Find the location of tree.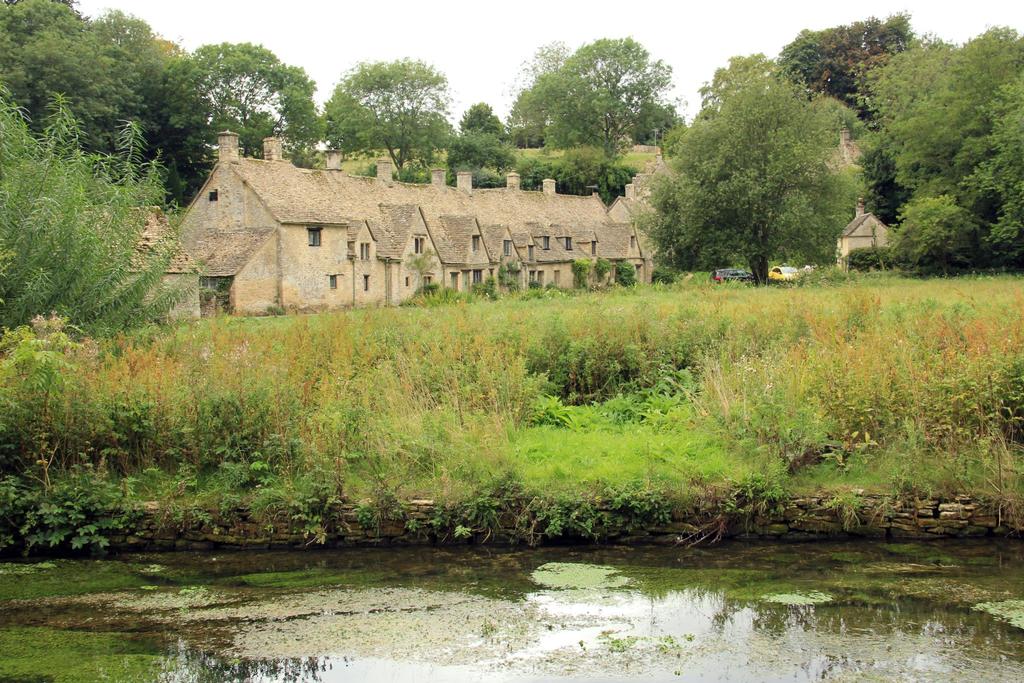
Location: [846, 31, 1023, 279].
